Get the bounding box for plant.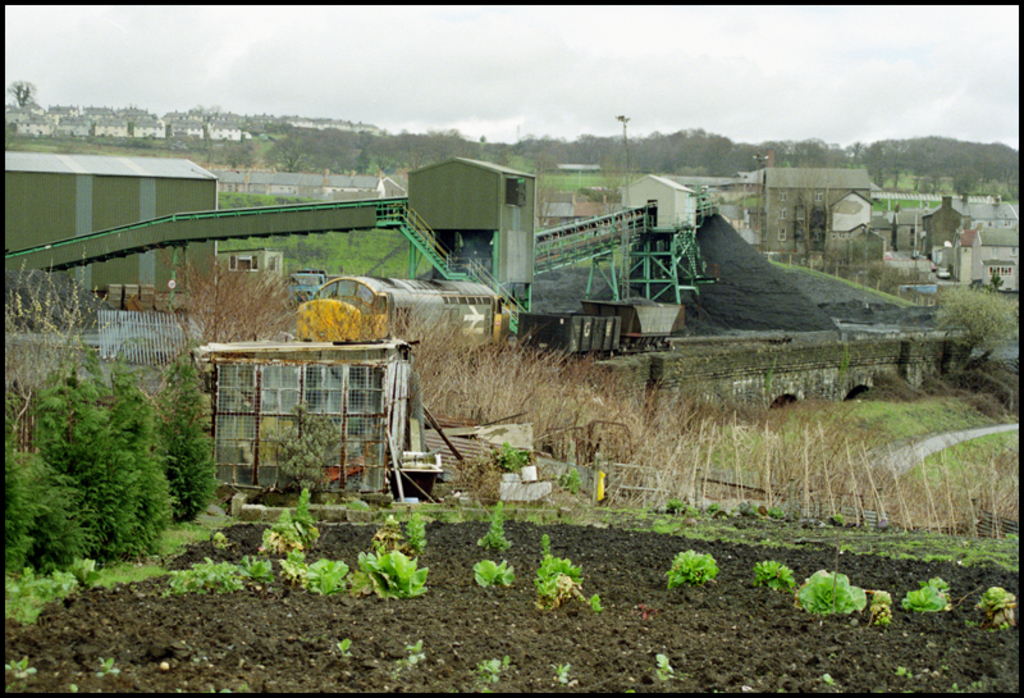
box=[667, 548, 718, 587].
